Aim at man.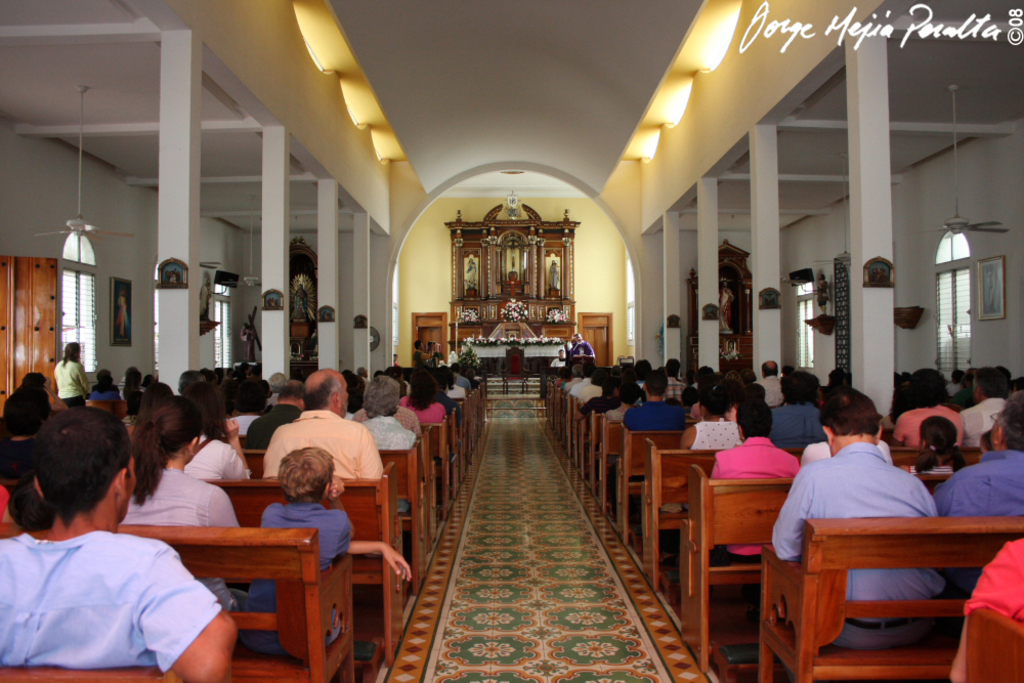
Aimed at rect(262, 367, 385, 486).
